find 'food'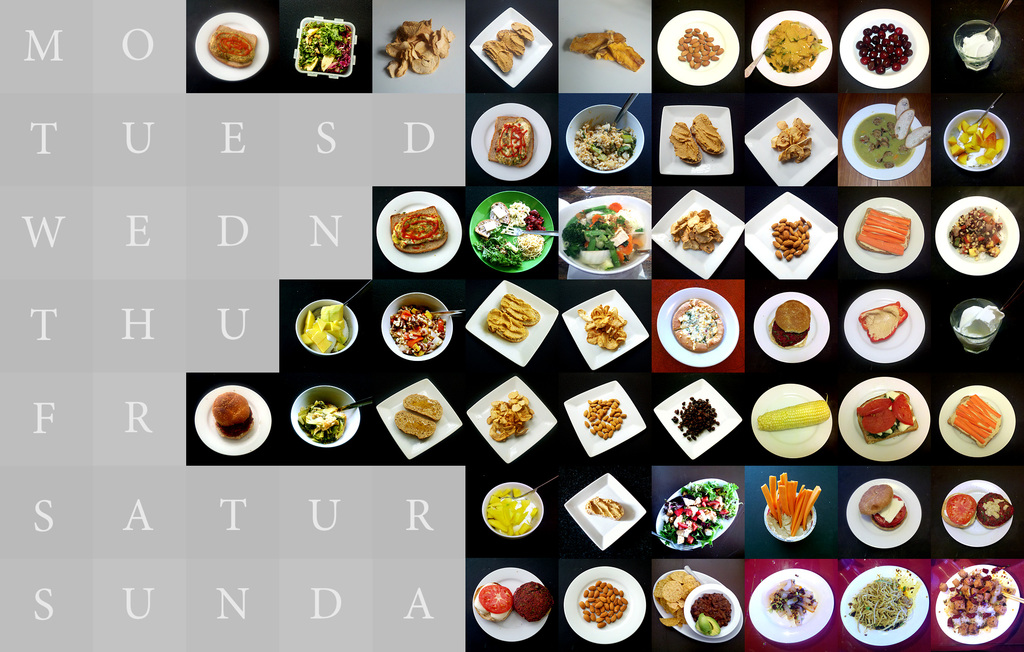
(202,19,260,78)
